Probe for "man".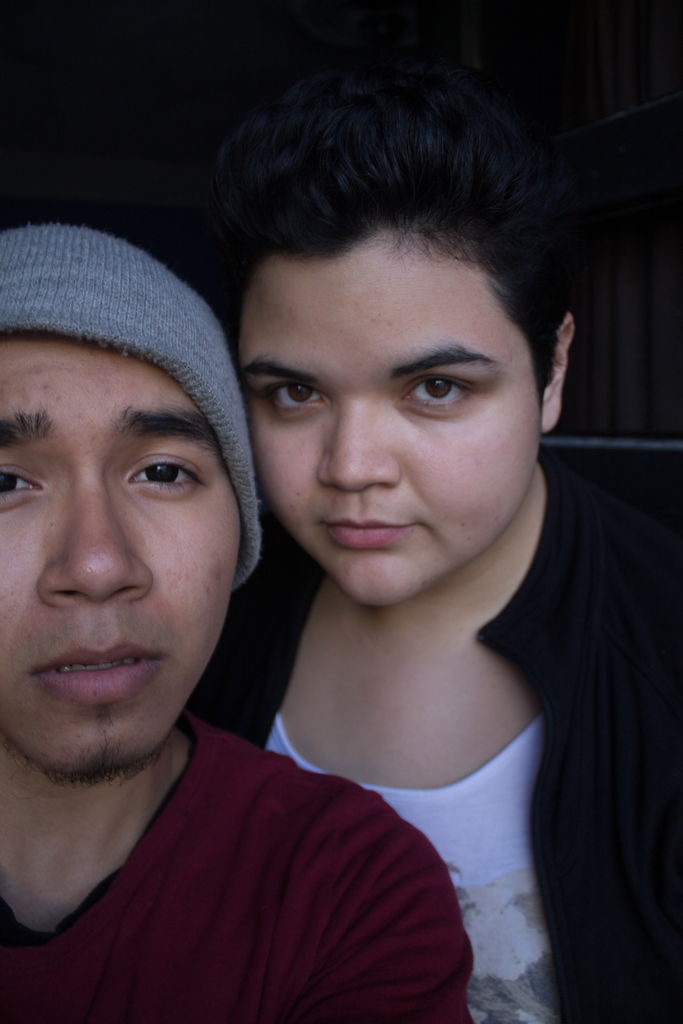
Probe result: [left=0, top=182, right=438, bottom=1022].
